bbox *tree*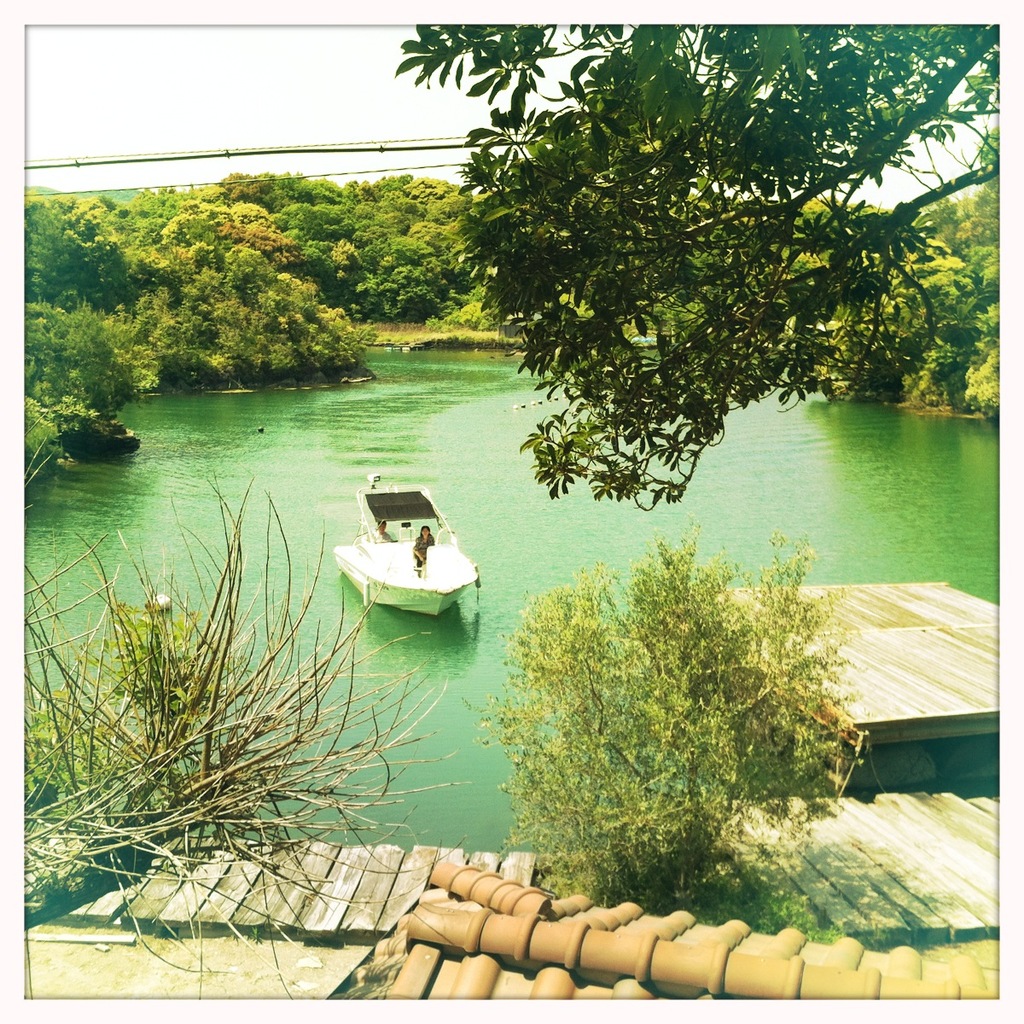
BBox(392, 17, 998, 506)
